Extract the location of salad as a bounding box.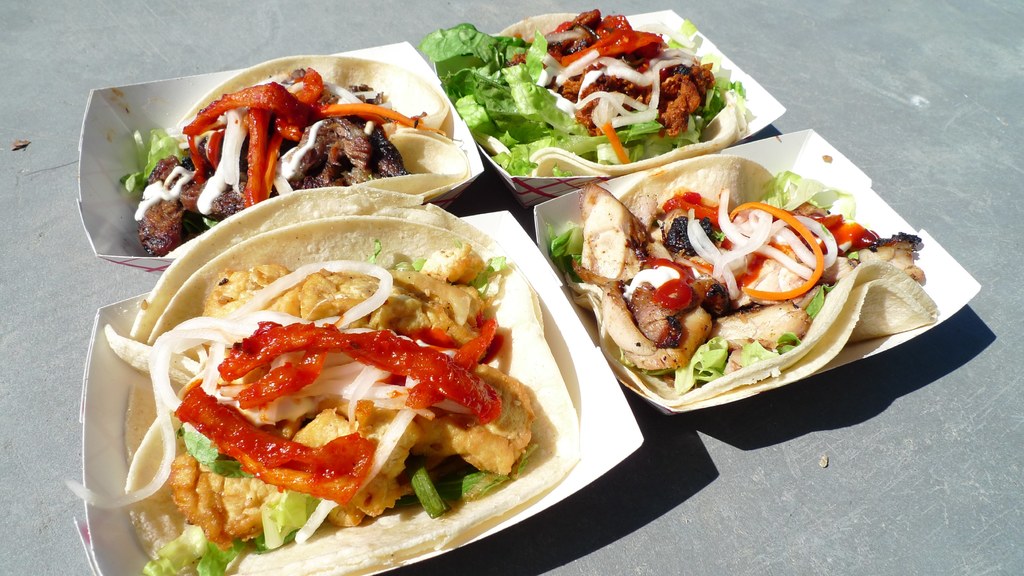
{"x1": 107, "y1": 58, "x2": 469, "y2": 247}.
